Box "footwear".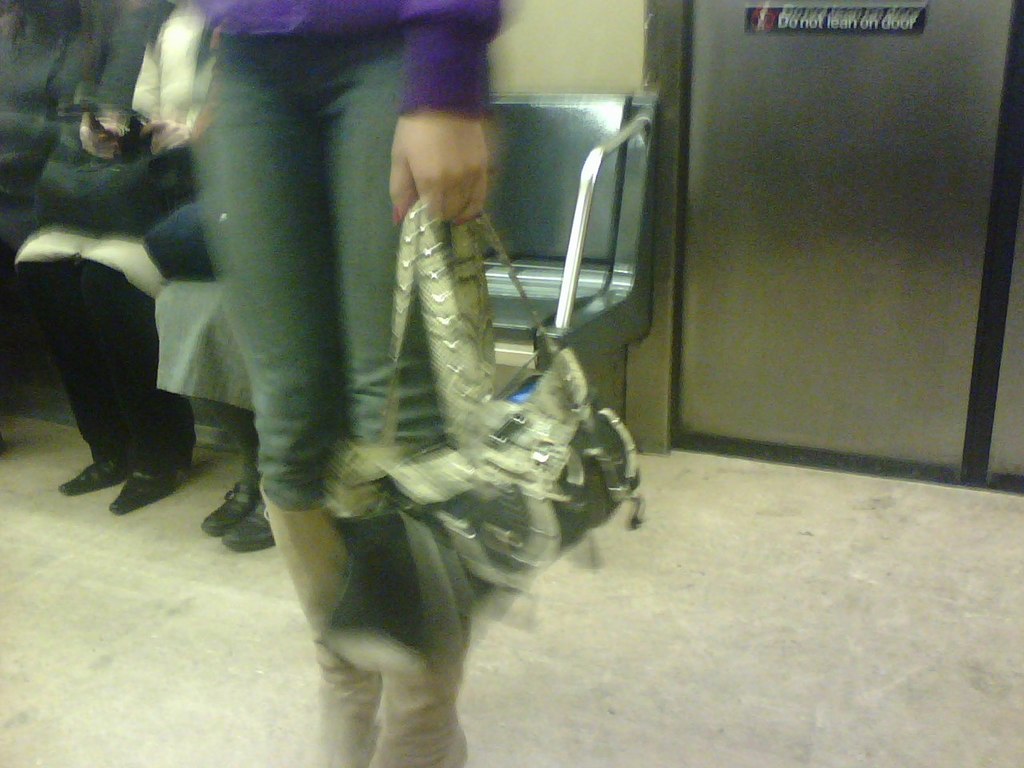
bbox(219, 484, 291, 554).
